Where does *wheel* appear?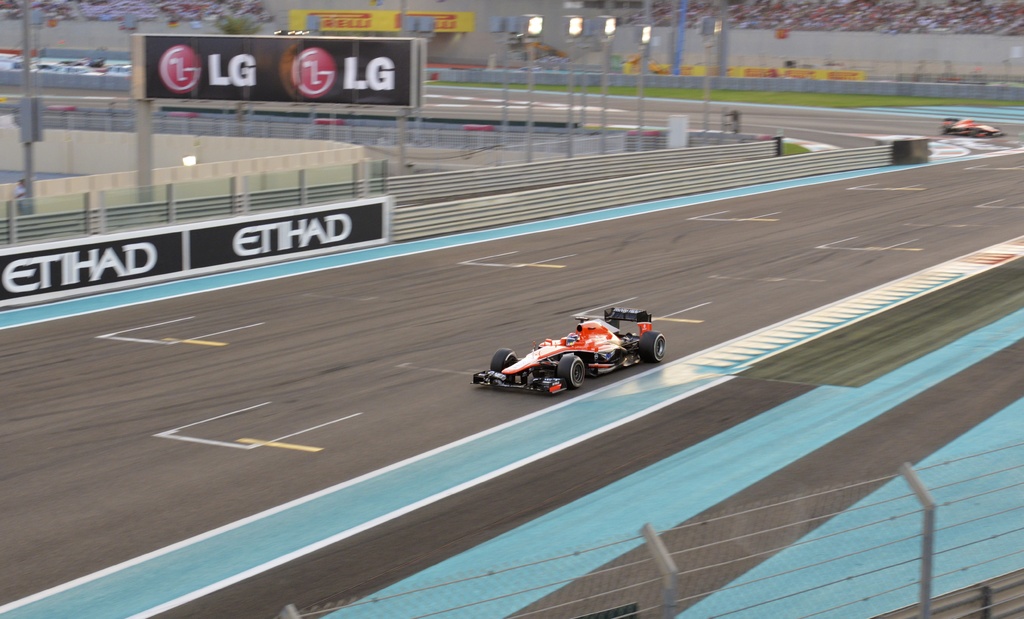
Appears at 554:354:588:391.
